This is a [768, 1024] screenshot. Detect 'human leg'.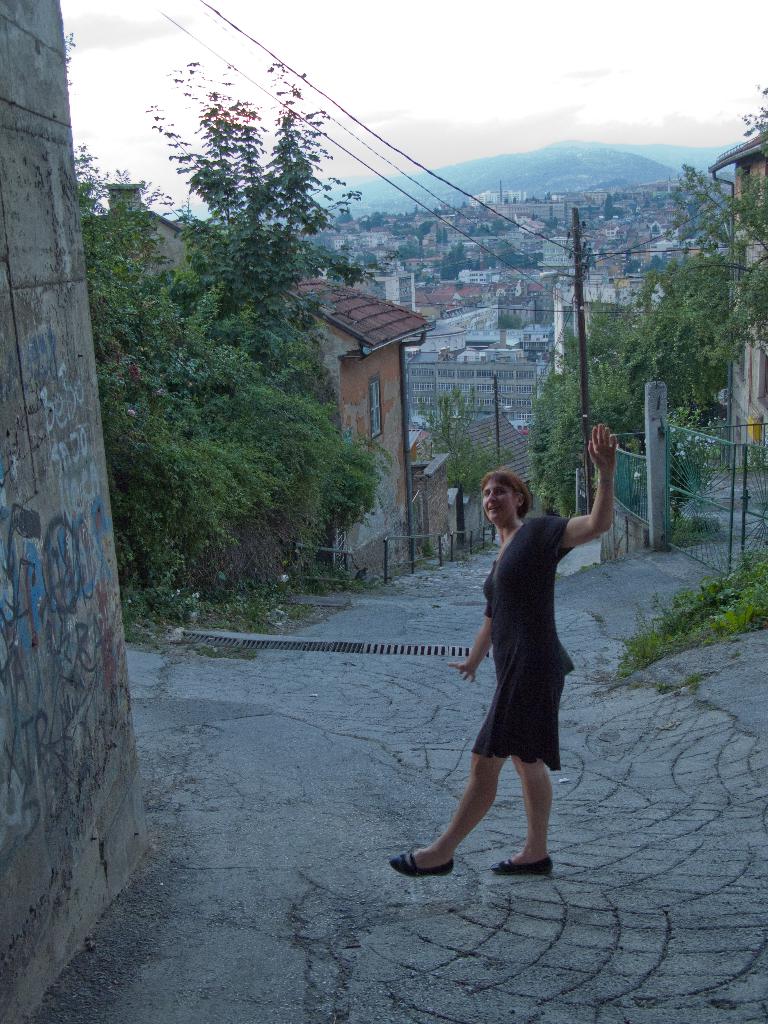
[left=502, top=757, right=551, bottom=872].
